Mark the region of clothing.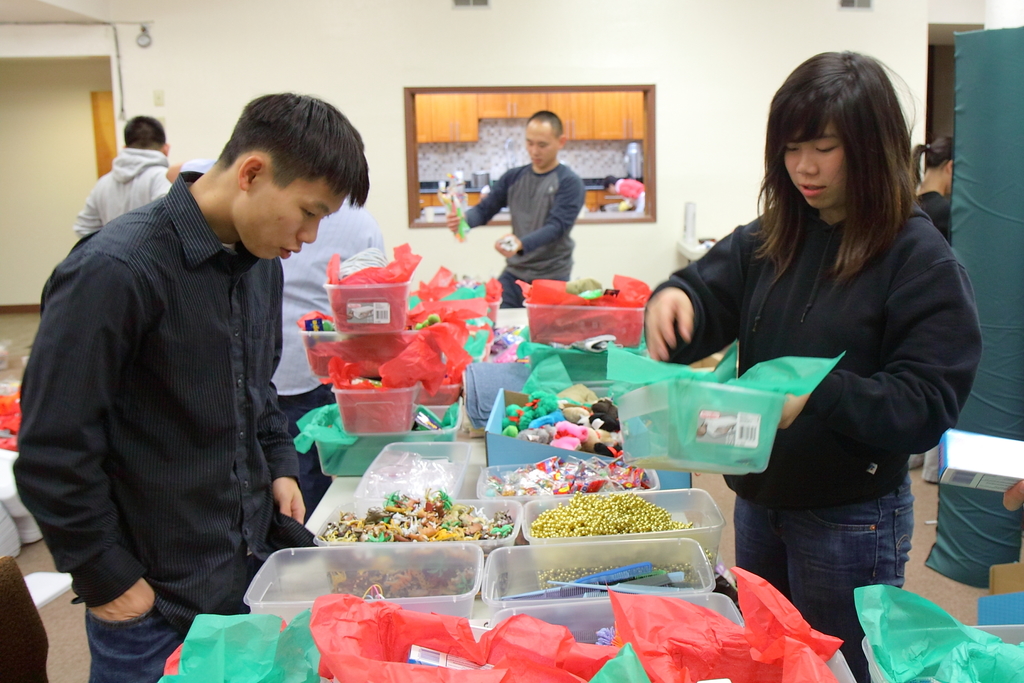
Region: [675,140,973,597].
